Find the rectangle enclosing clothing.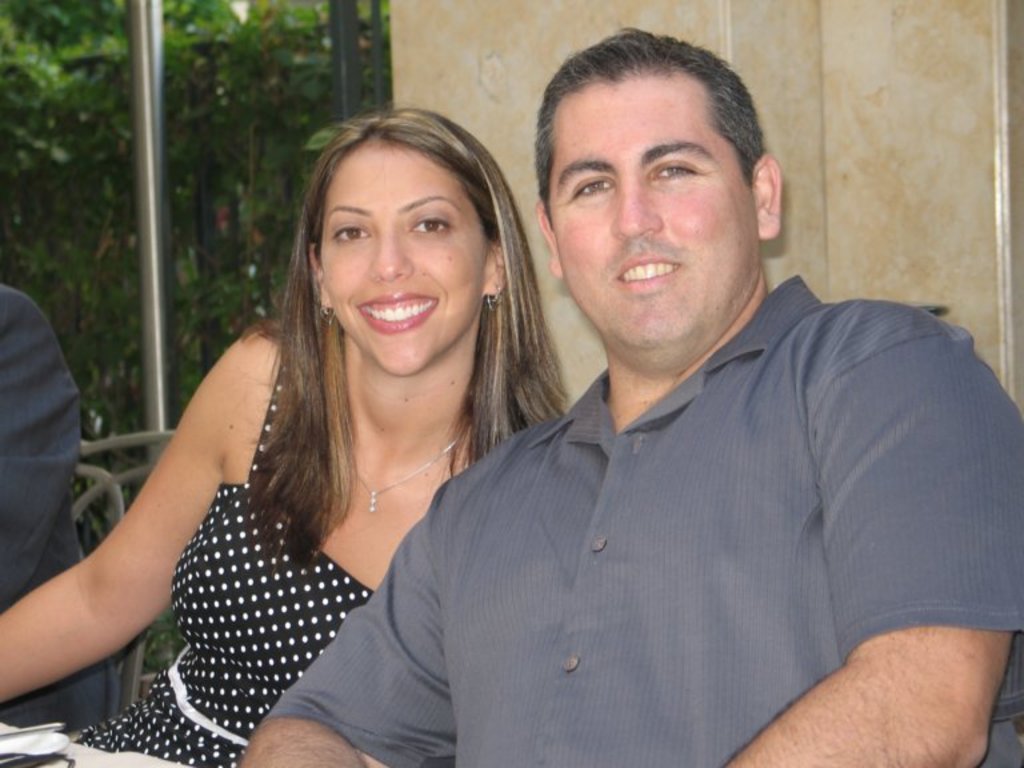
box(268, 272, 1023, 767).
